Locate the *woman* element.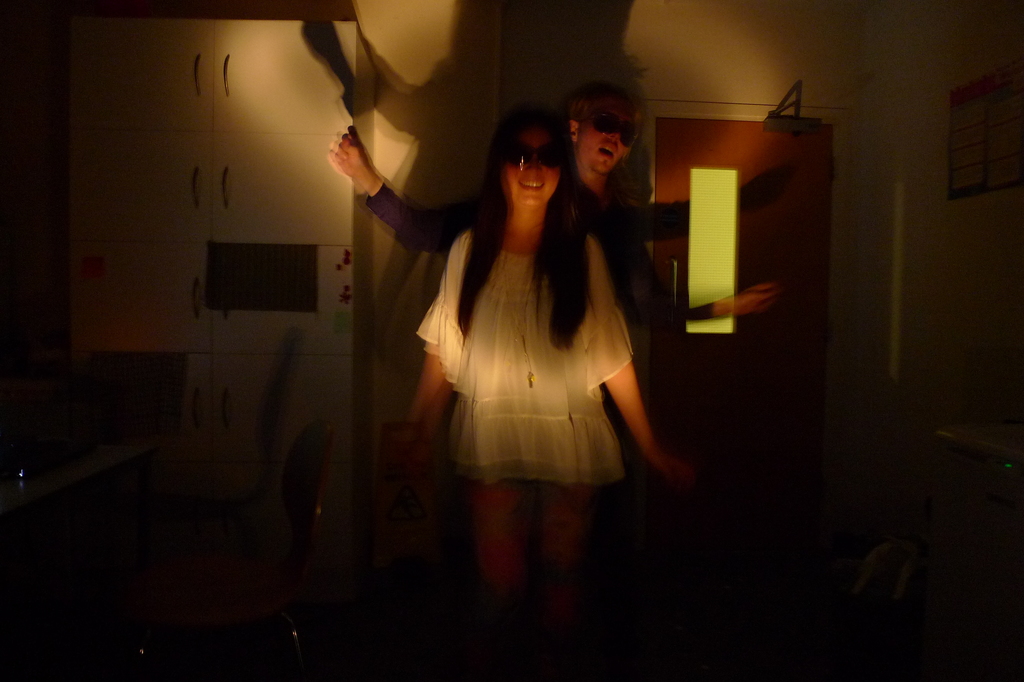
Element bbox: left=407, top=75, right=677, bottom=620.
